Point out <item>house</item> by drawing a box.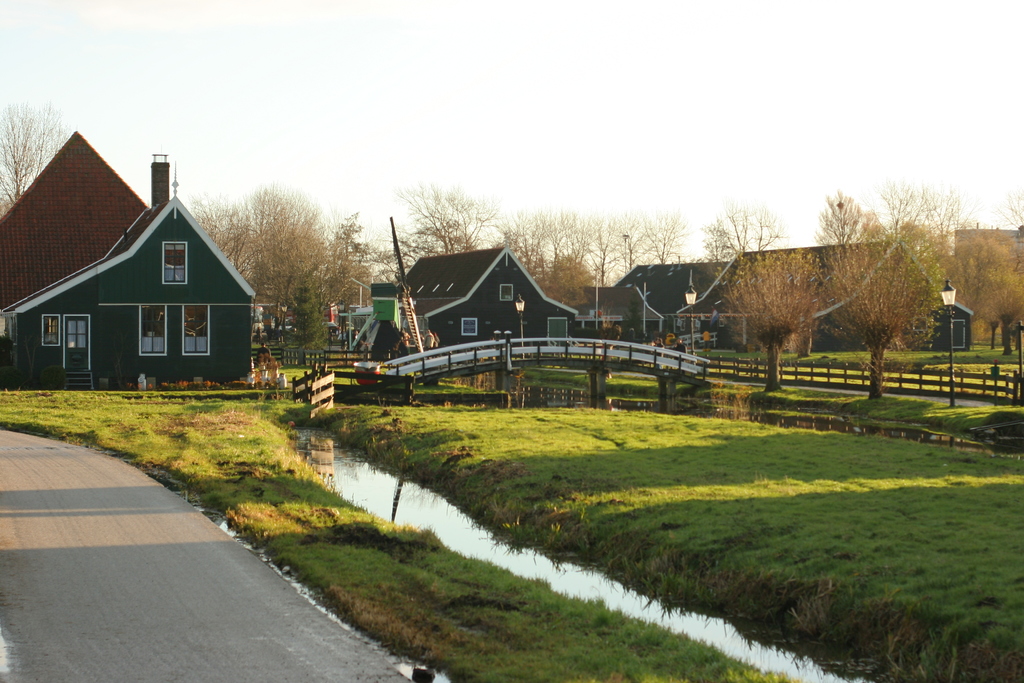
(17,126,255,404).
